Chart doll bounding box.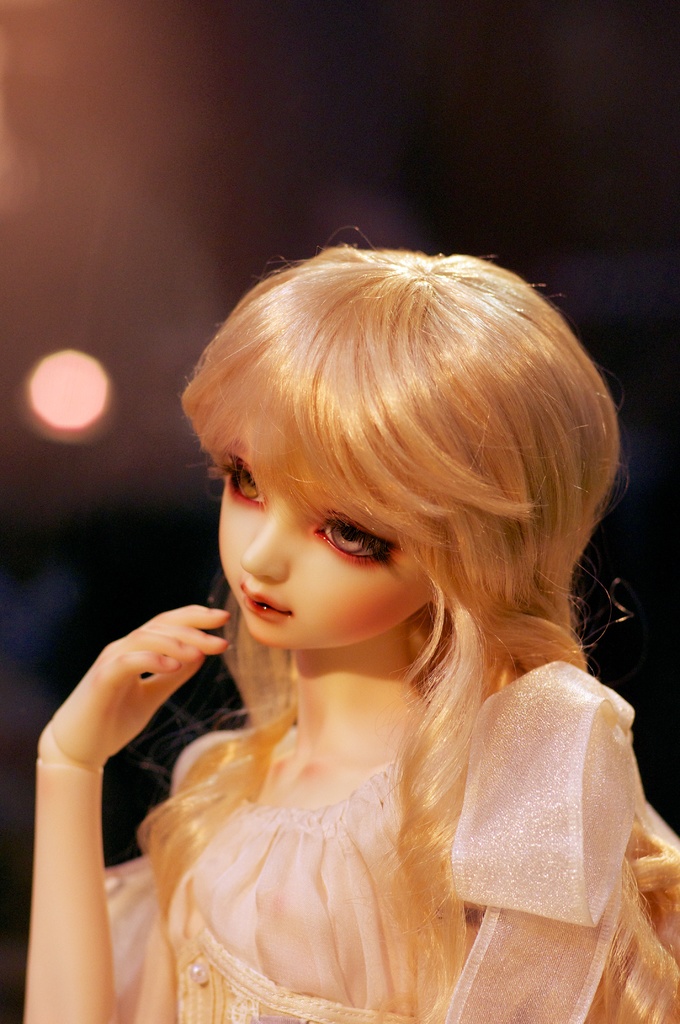
Charted: (left=107, top=219, right=658, bottom=1018).
